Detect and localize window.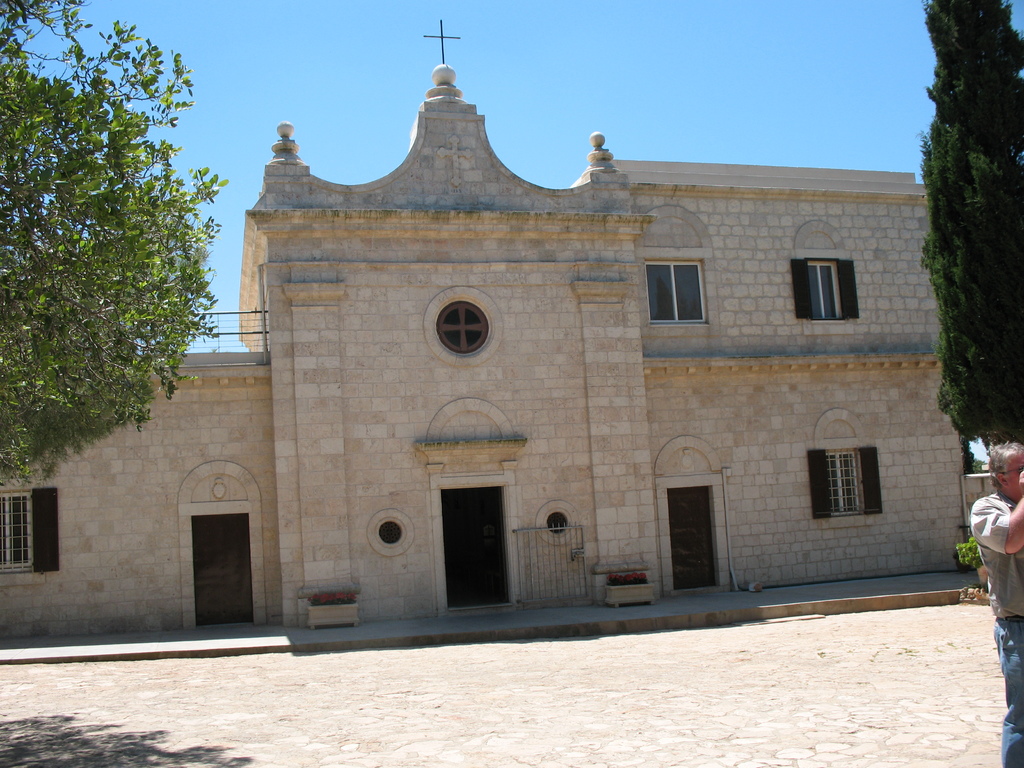
Localized at bbox=(806, 450, 877, 521).
